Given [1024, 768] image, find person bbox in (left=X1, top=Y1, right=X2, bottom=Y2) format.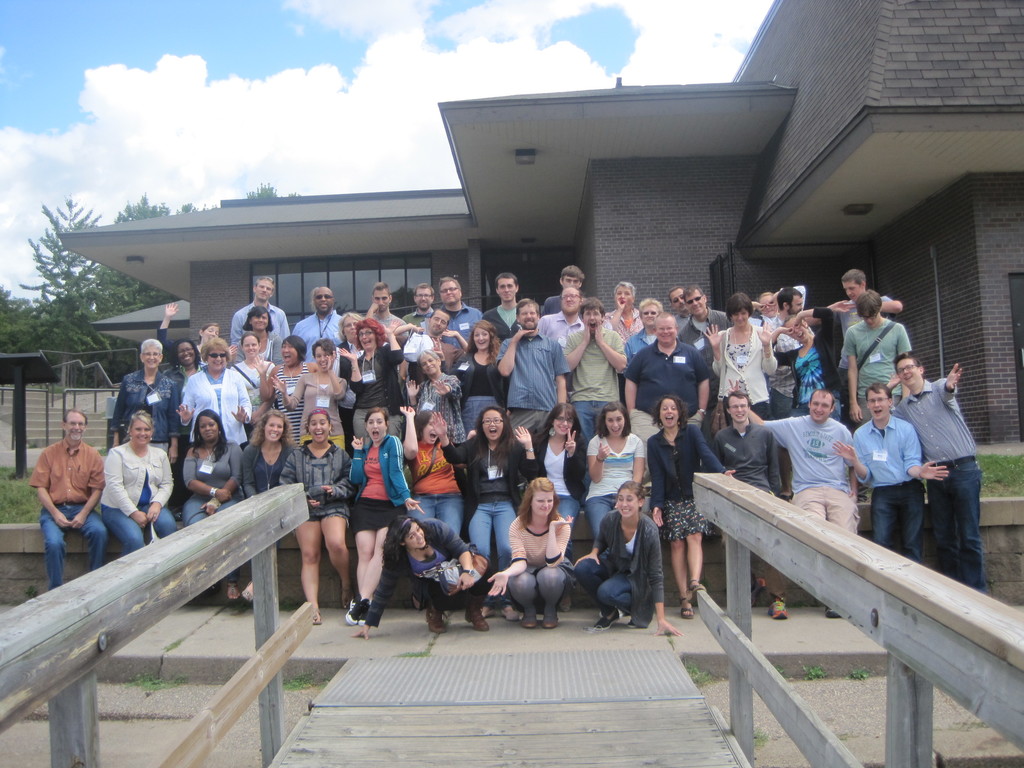
(left=177, top=340, right=250, bottom=457).
